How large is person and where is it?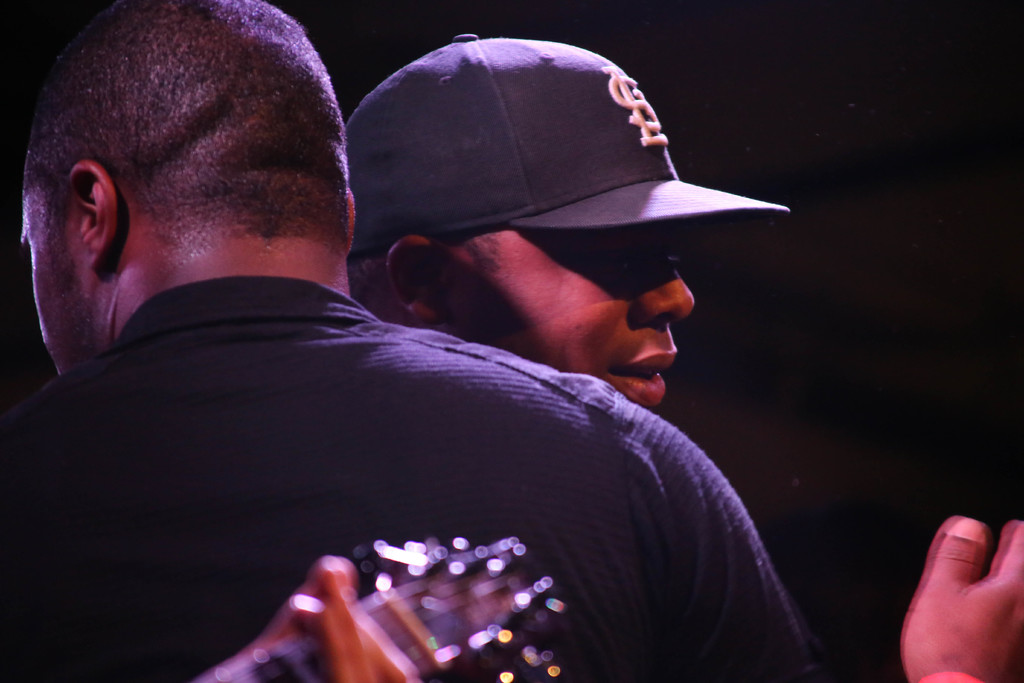
Bounding box: box=[1, 0, 1023, 682].
